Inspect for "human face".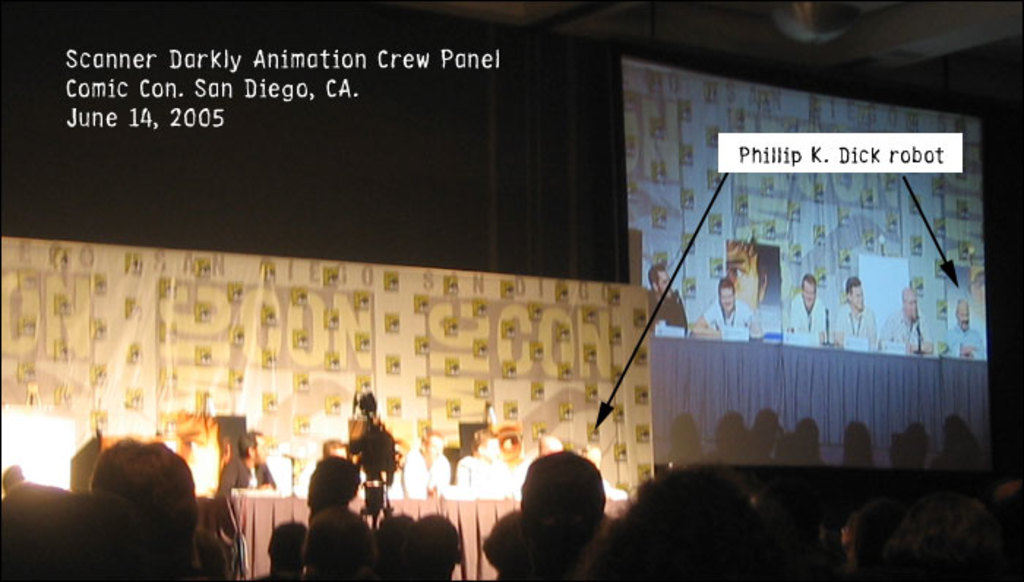
Inspection: {"left": 252, "top": 436, "right": 269, "bottom": 468}.
